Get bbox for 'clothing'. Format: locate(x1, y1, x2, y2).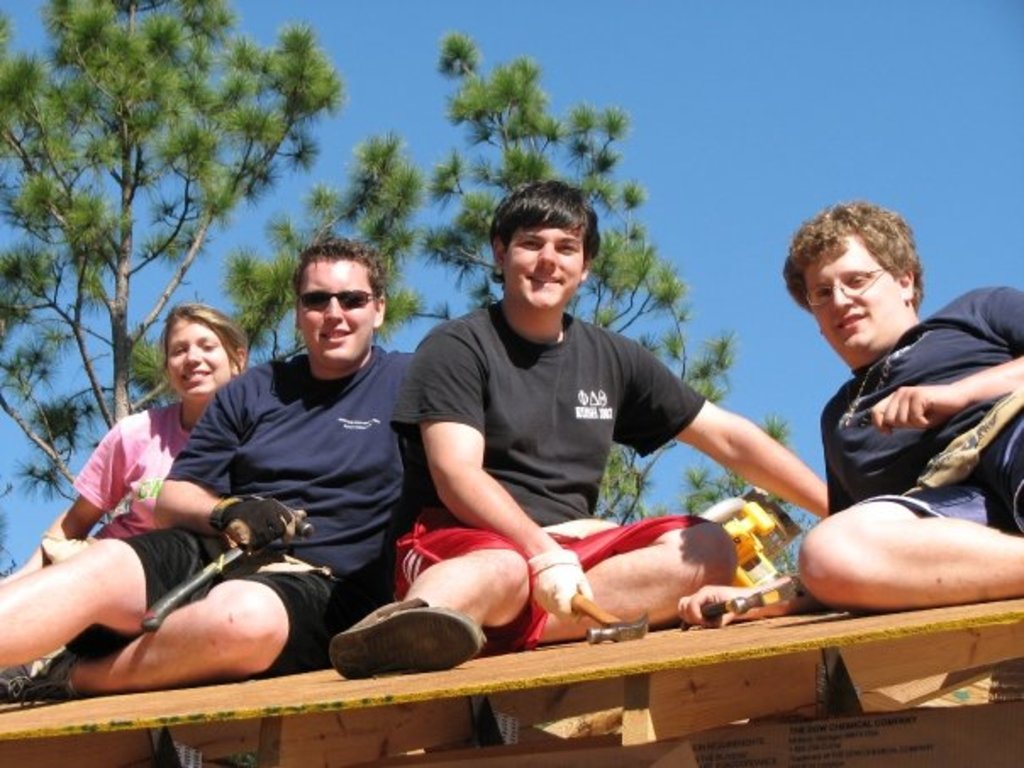
locate(776, 287, 1012, 537).
